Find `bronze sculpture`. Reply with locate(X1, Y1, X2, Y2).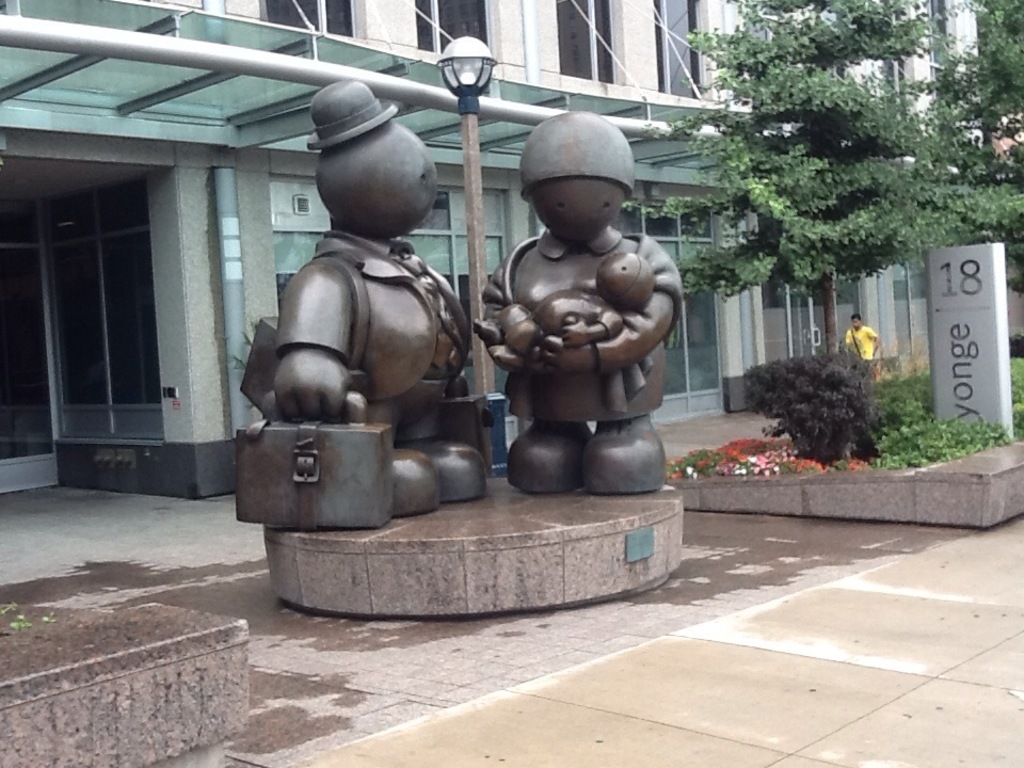
locate(470, 100, 693, 486).
